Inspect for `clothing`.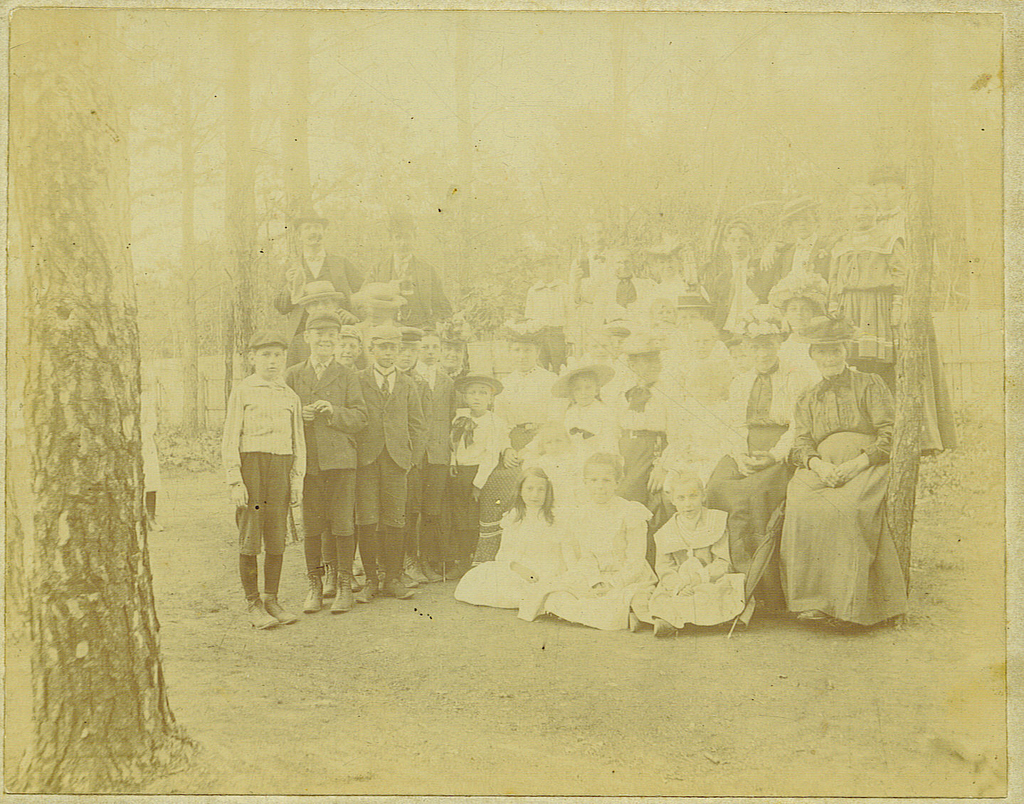
Inspection: Rect(398, 367, 448, 523).
